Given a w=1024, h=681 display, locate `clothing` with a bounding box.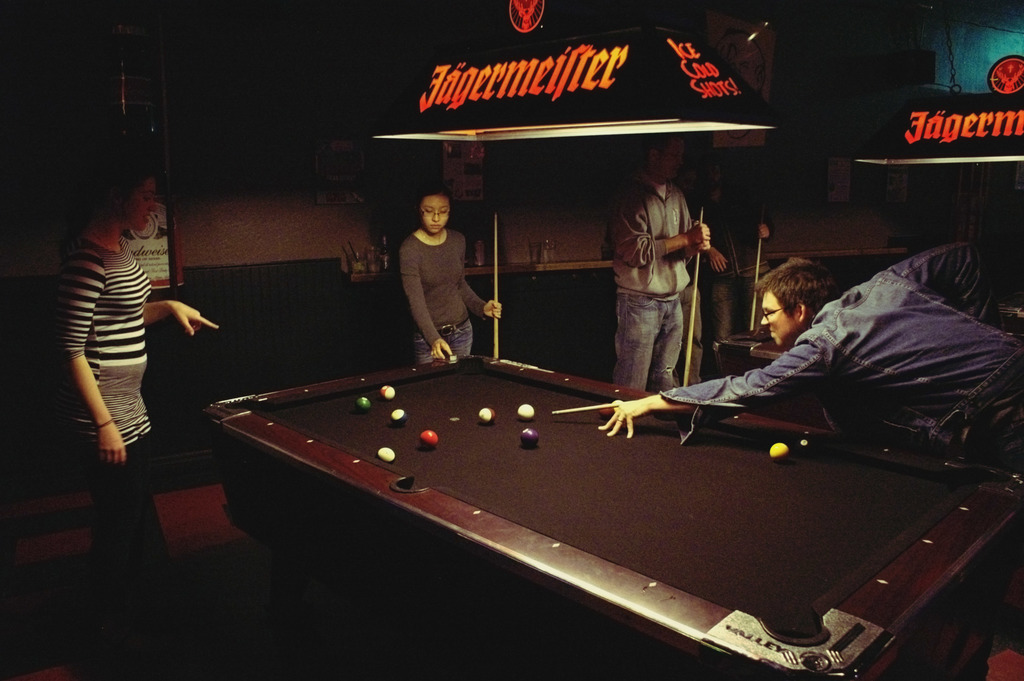
Located: x1=398 y1=208 x2=487 y2=361.
